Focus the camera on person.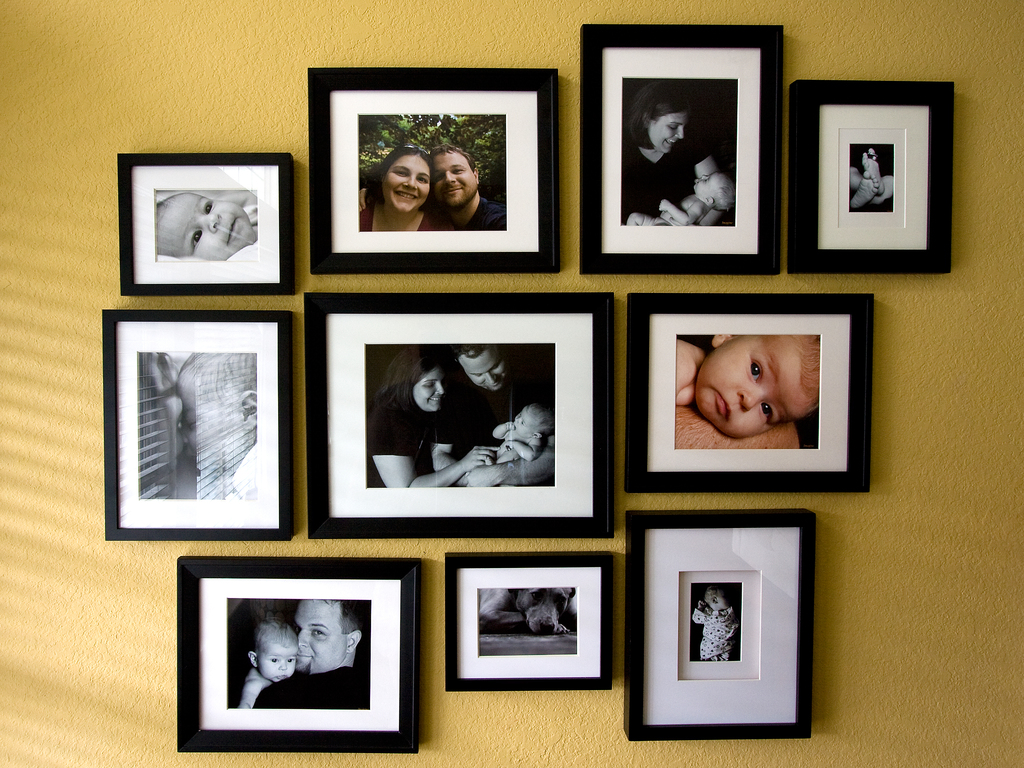
Focus region: <bbox>657, 172, 736, 225</bbox>.
